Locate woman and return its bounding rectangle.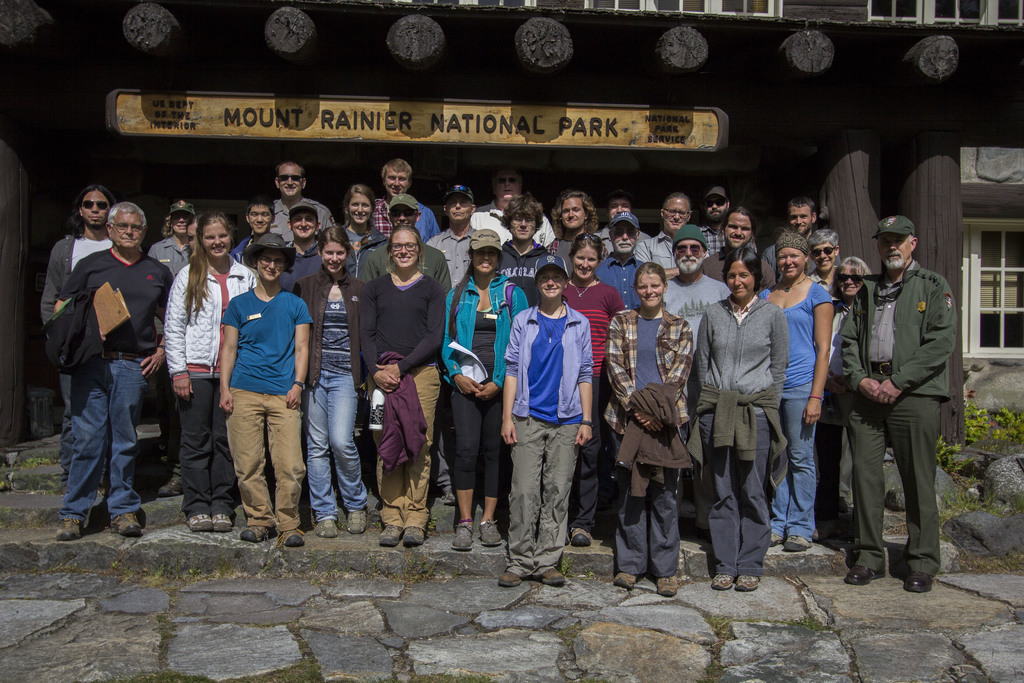
{"x1": 548, "y1": 184, "x2": 599, "y2": 272}.
